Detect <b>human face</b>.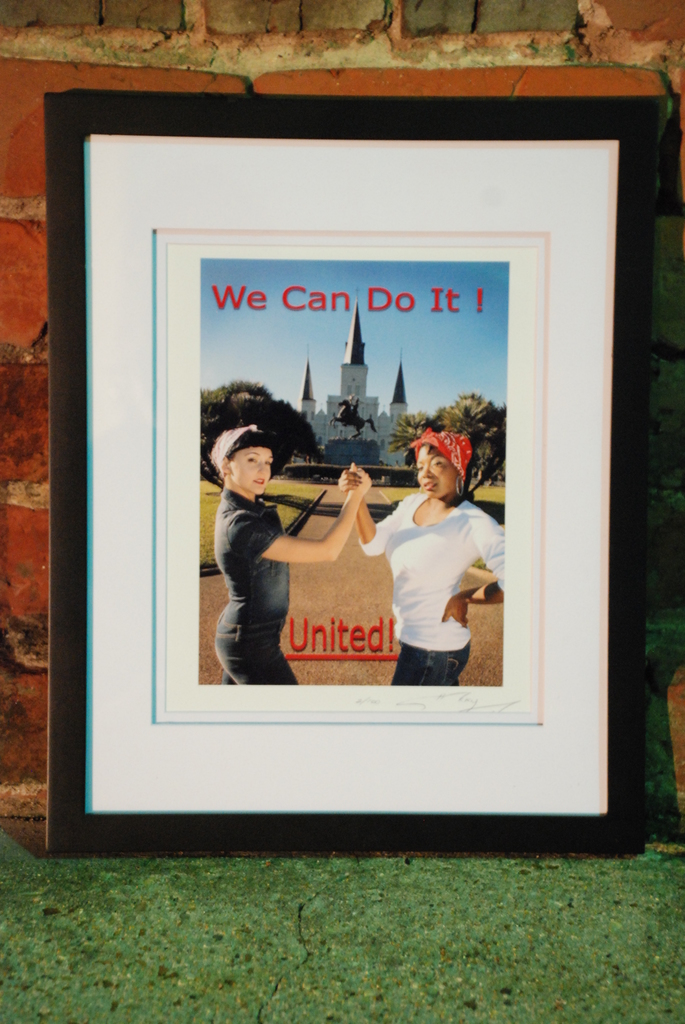
Detected at l=413, t=445, r=449, b=498.
